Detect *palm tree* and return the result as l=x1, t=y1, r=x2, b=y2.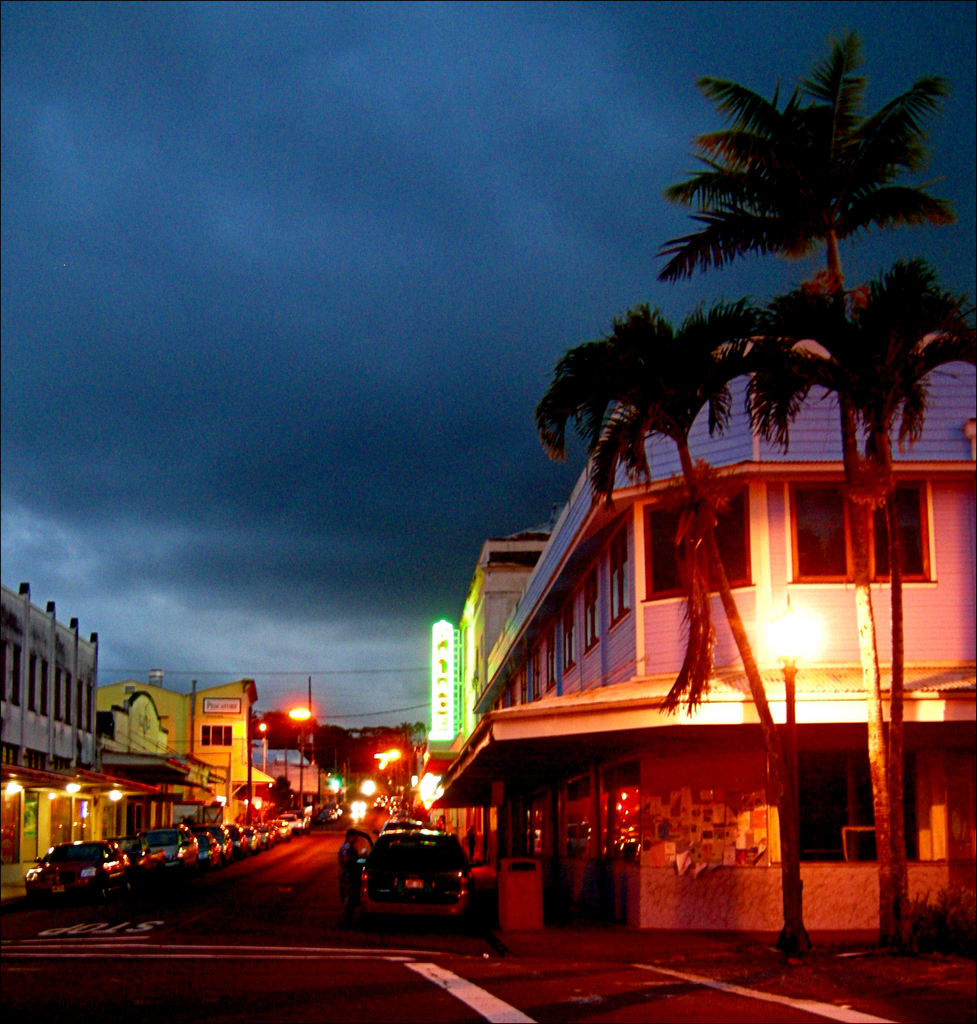
l=749, t=290, r=940, b=934.
